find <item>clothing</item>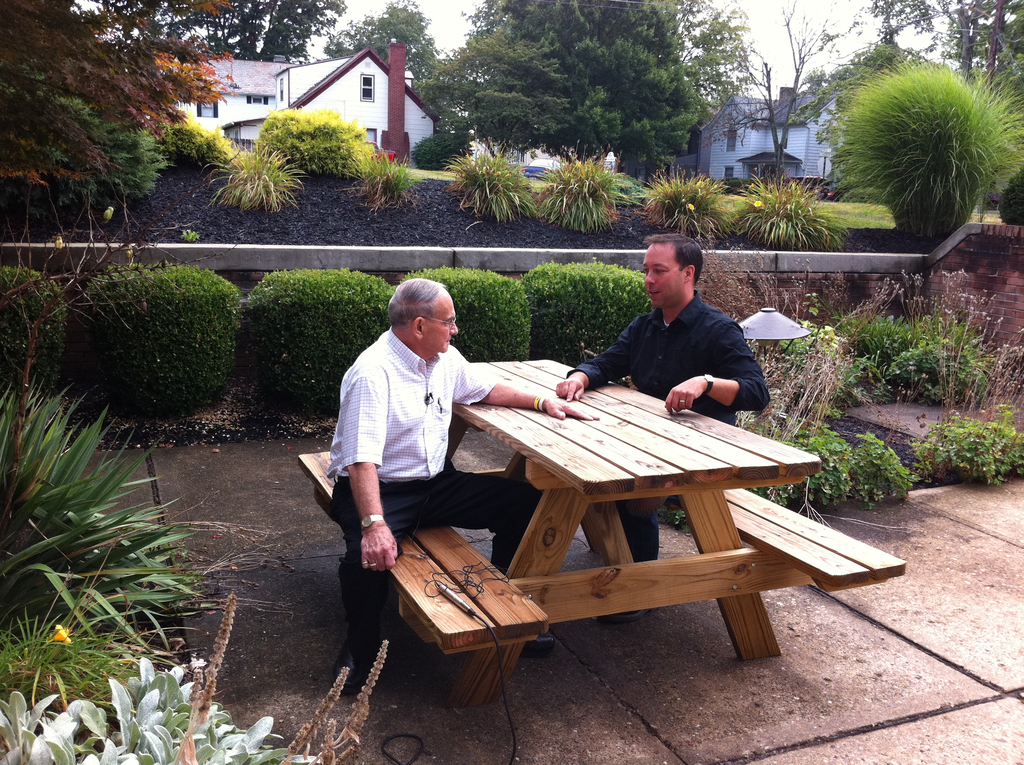
BBox(323, 323, 577, 662)
